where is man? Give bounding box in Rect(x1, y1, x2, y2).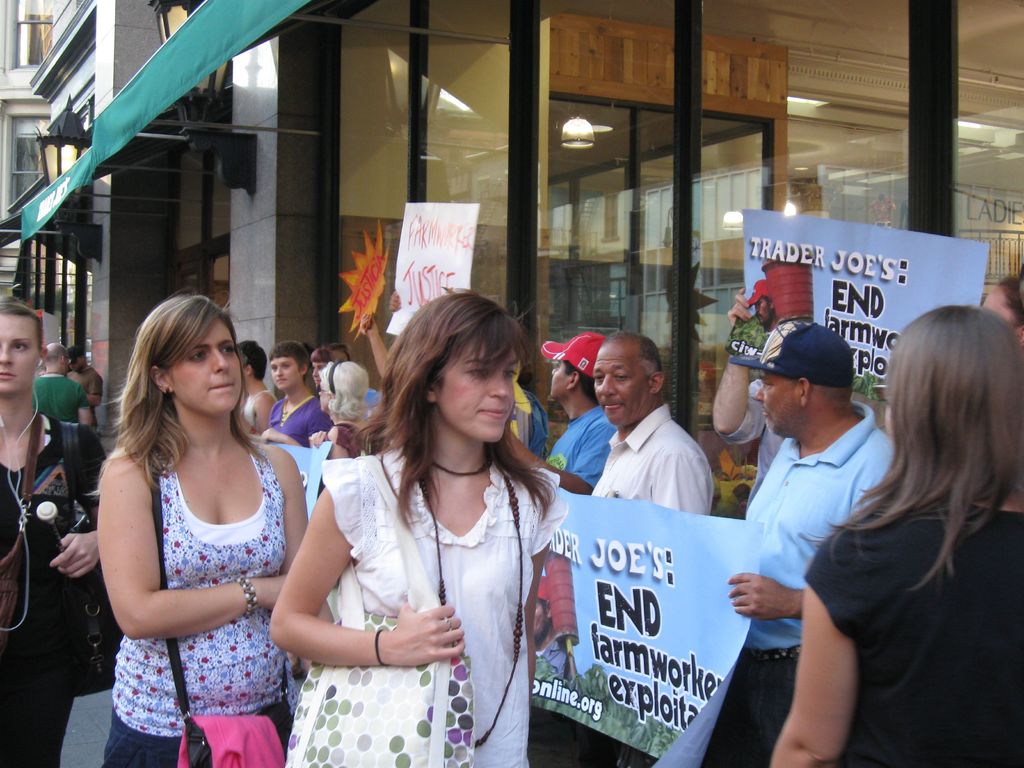
Rect(72, 352, 102, 396).
